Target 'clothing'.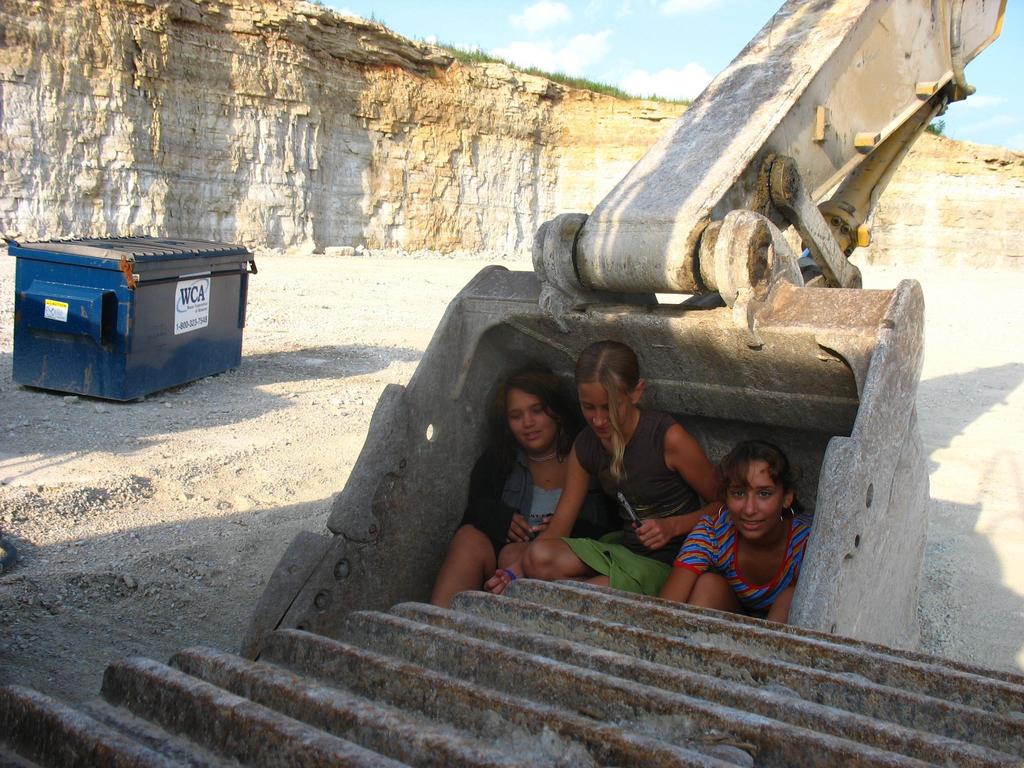
Target region: BBox(589, 415, 697, 550).
